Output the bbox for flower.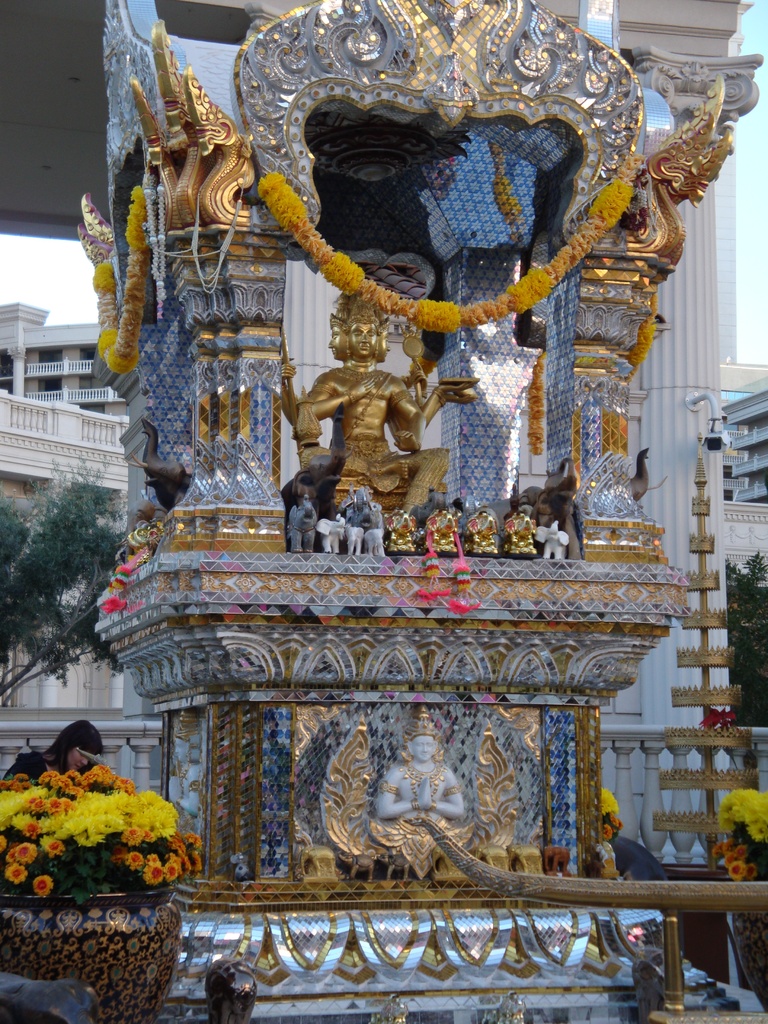
601/820/611/841.
